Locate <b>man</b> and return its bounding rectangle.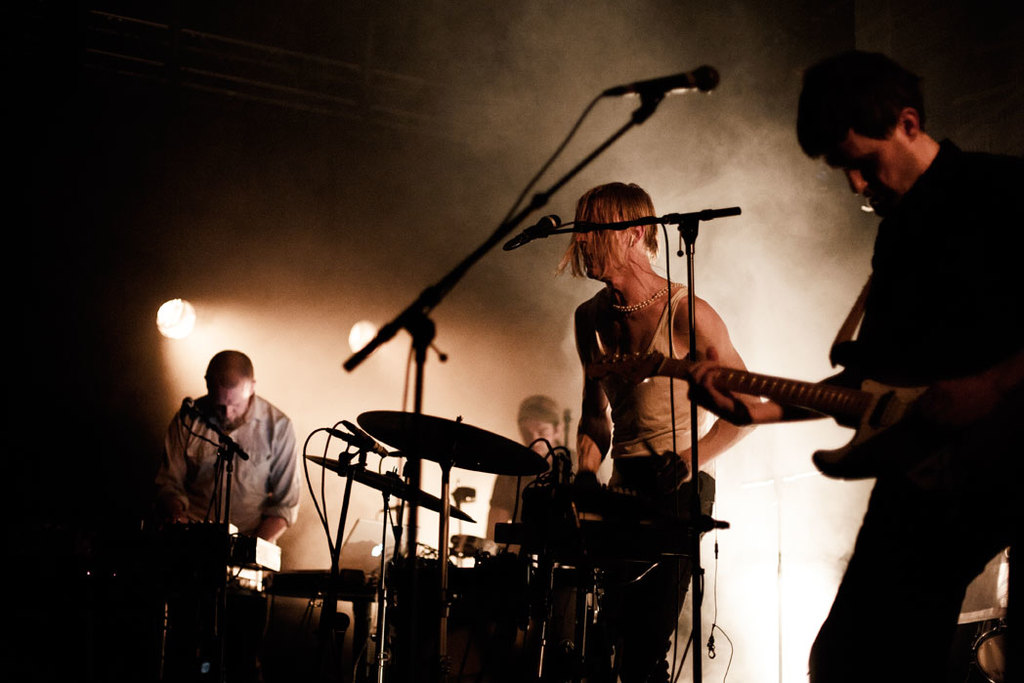
l=555, t=182, r=762, b=682.
